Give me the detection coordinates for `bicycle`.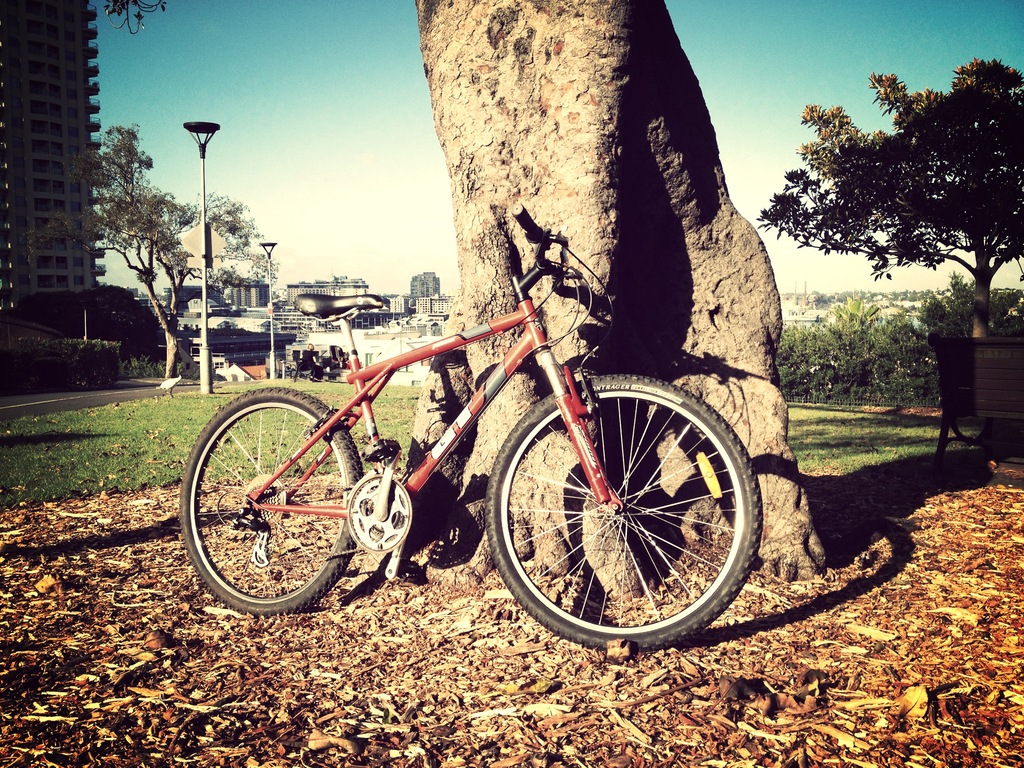
<region>193, 223, 739, 655</region>.
